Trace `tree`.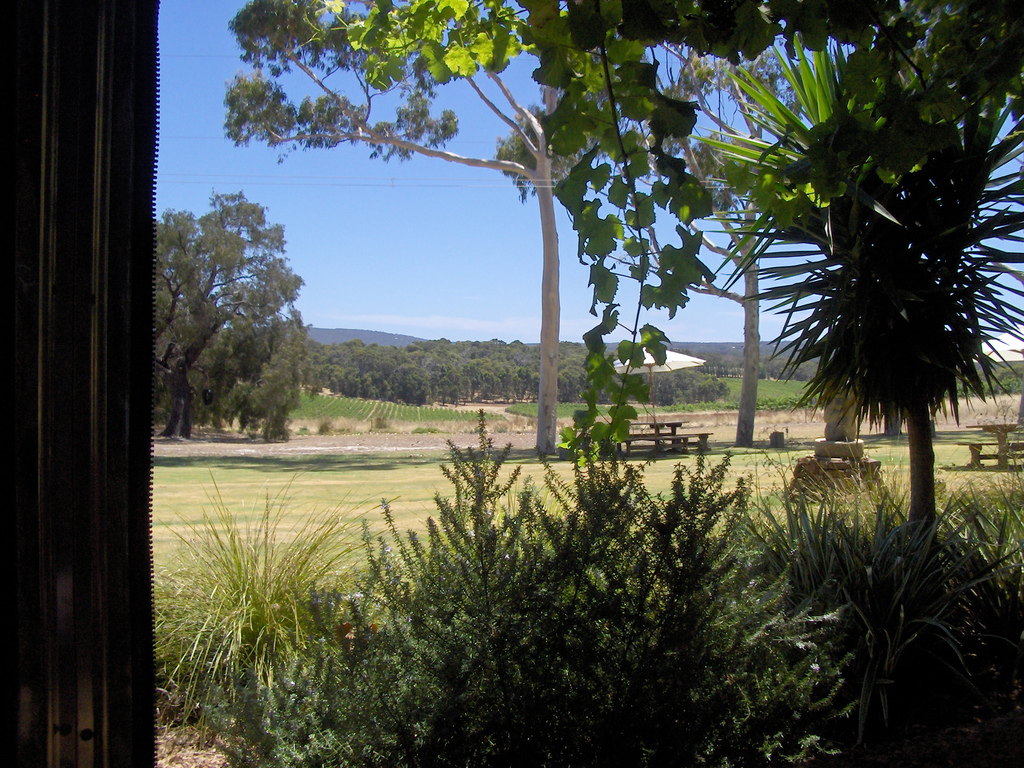
Traced to (690, 0, 1023, 643).
